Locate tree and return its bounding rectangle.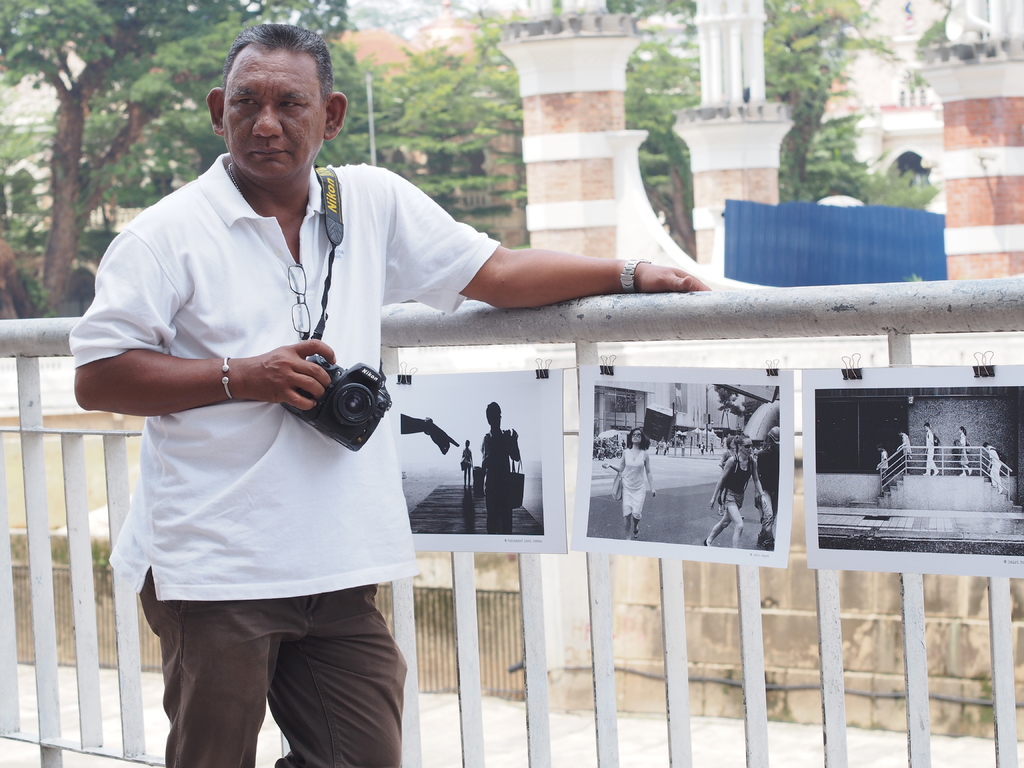
<region>768, 0, 933, 205</region>.
